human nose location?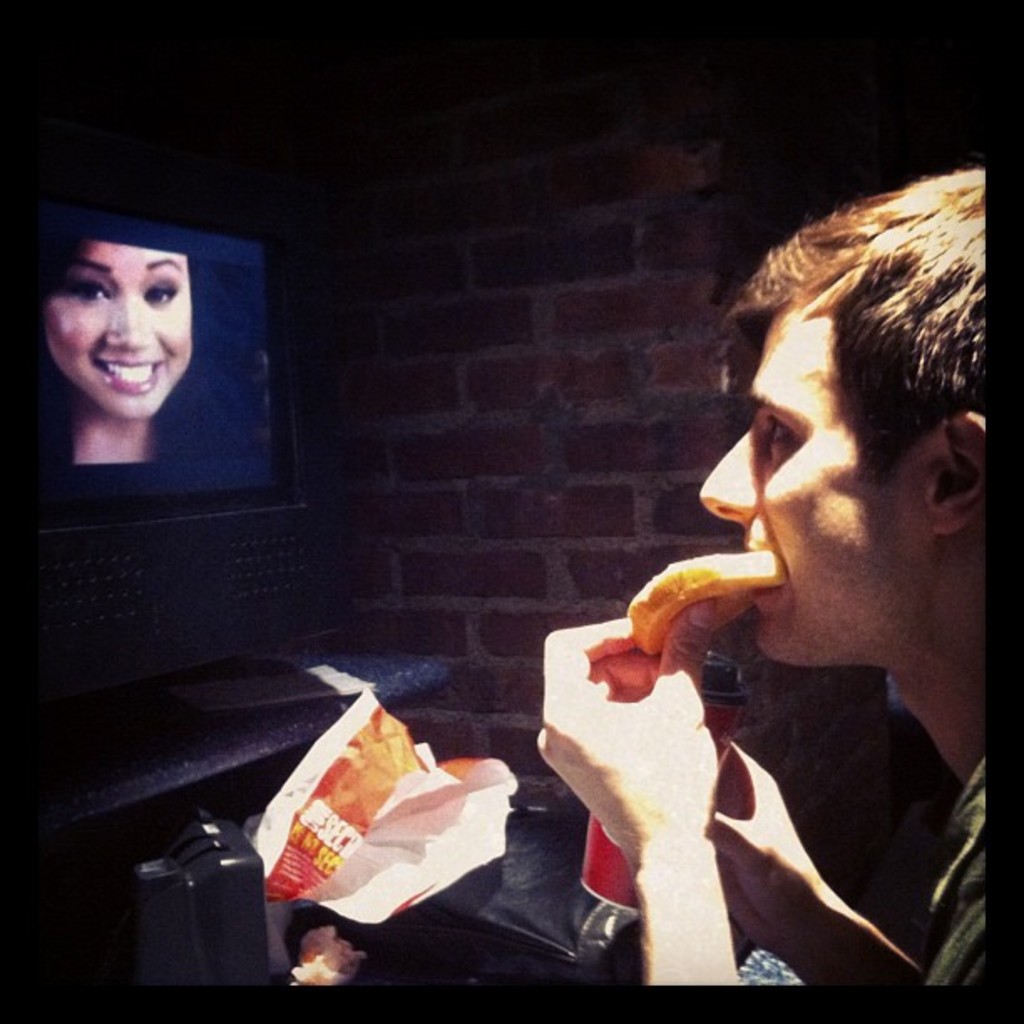
detection(698, 420, 763, 519)
